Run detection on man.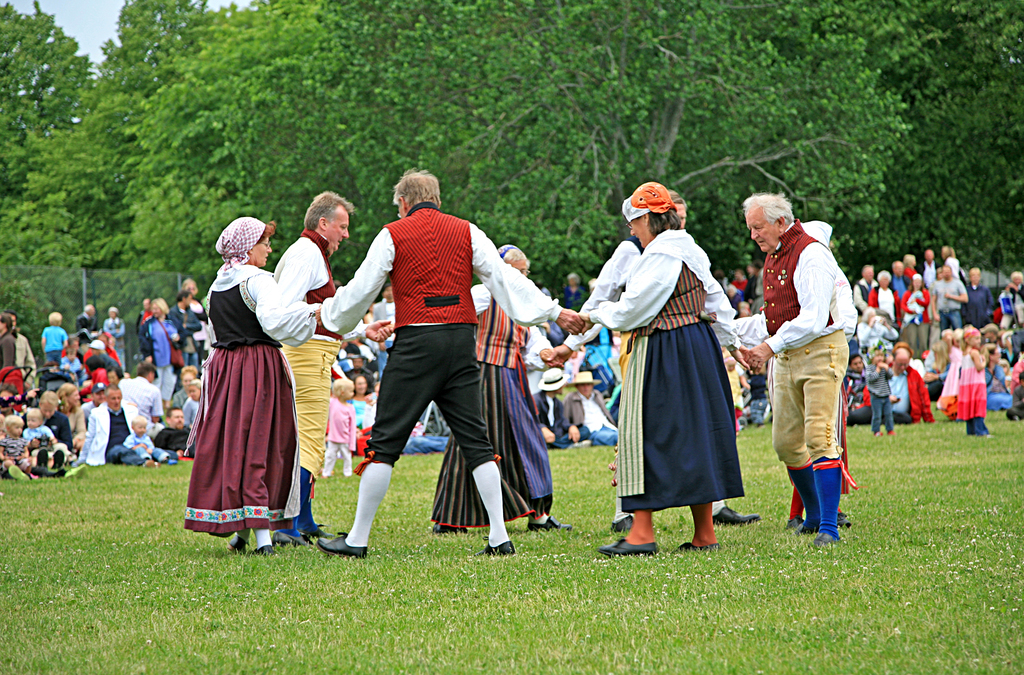
Result: (3, 311, 38, 387).
